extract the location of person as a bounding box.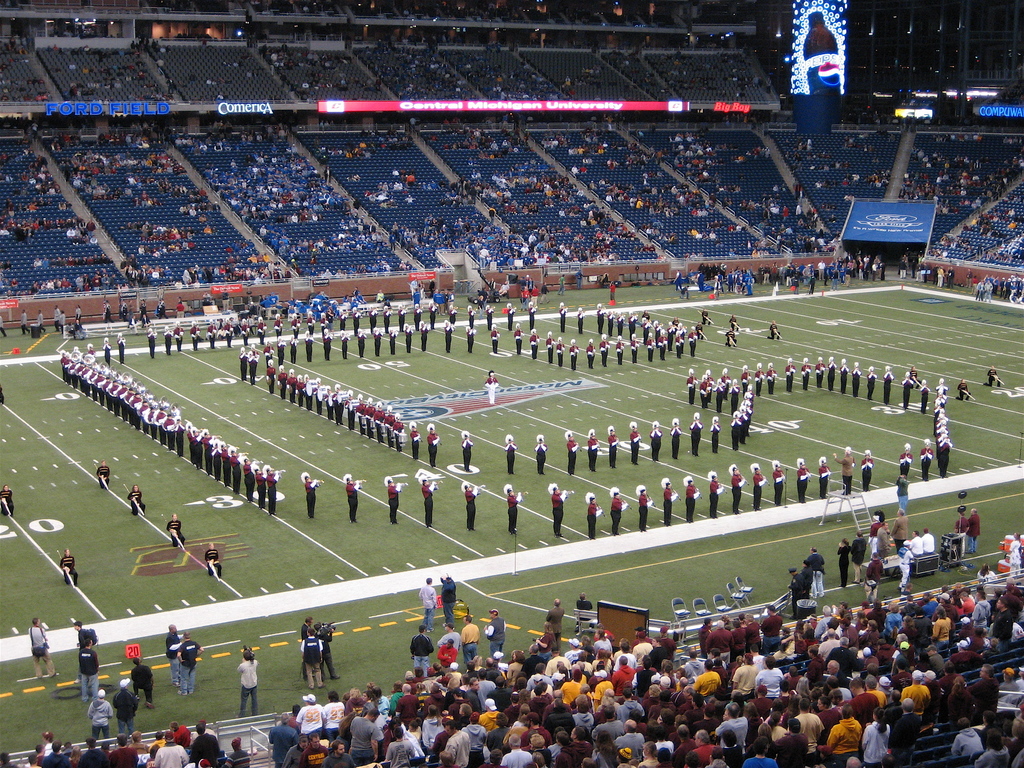
Rect(60, 548, 77, 586).
